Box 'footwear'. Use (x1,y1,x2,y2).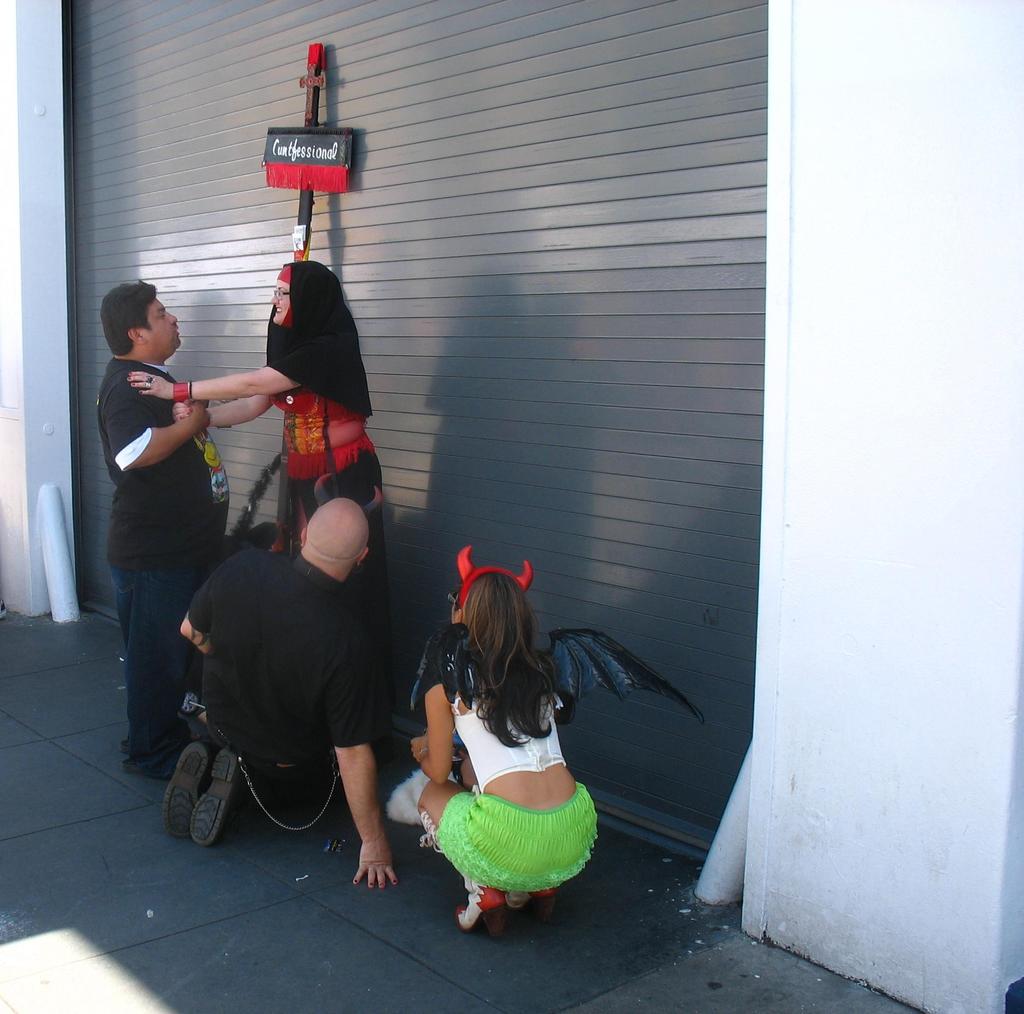
(455,881,512,938).
